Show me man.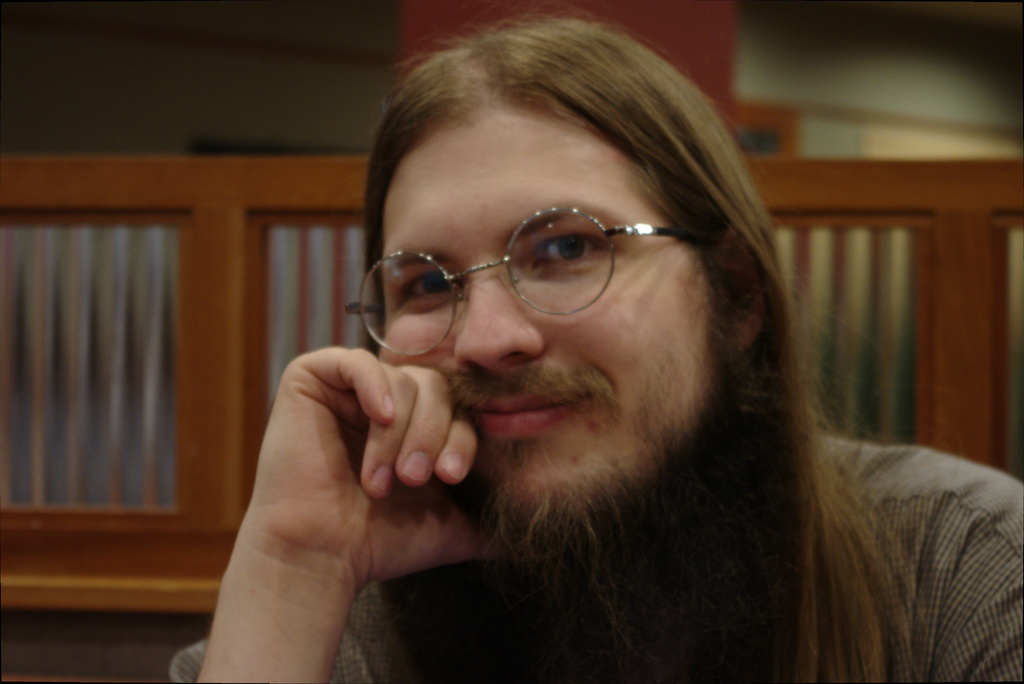
man is here: detection(159, 49, 977, 678).
